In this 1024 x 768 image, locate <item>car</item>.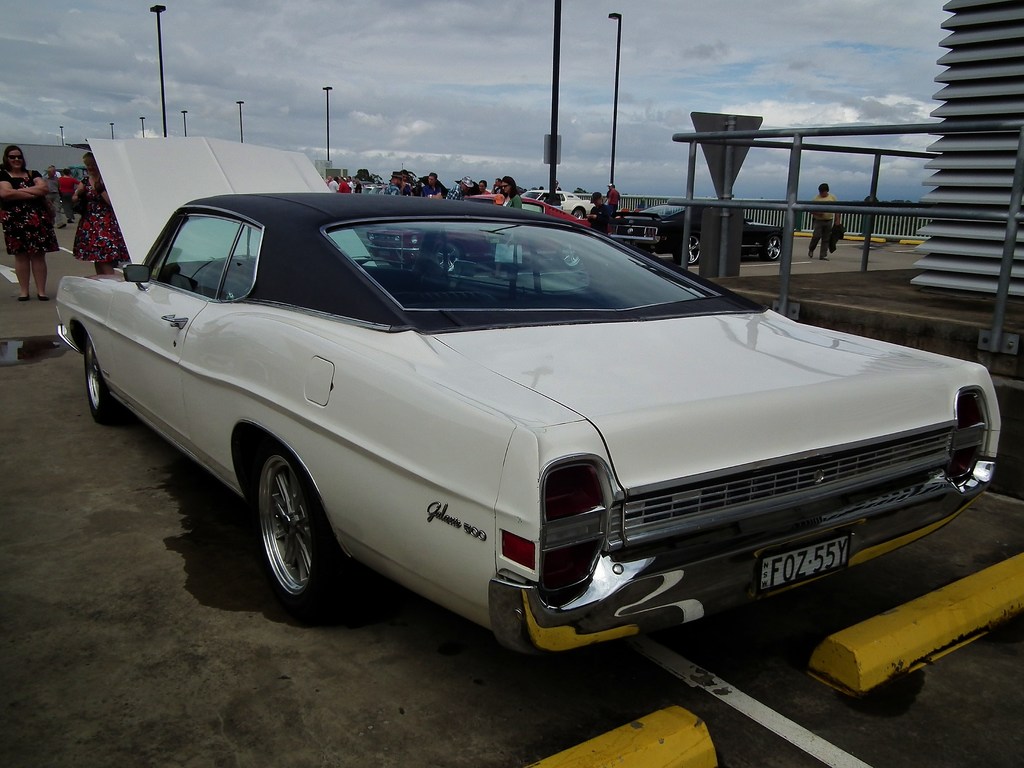
Bounding box: Rect(56, 143, 1003, 657).
